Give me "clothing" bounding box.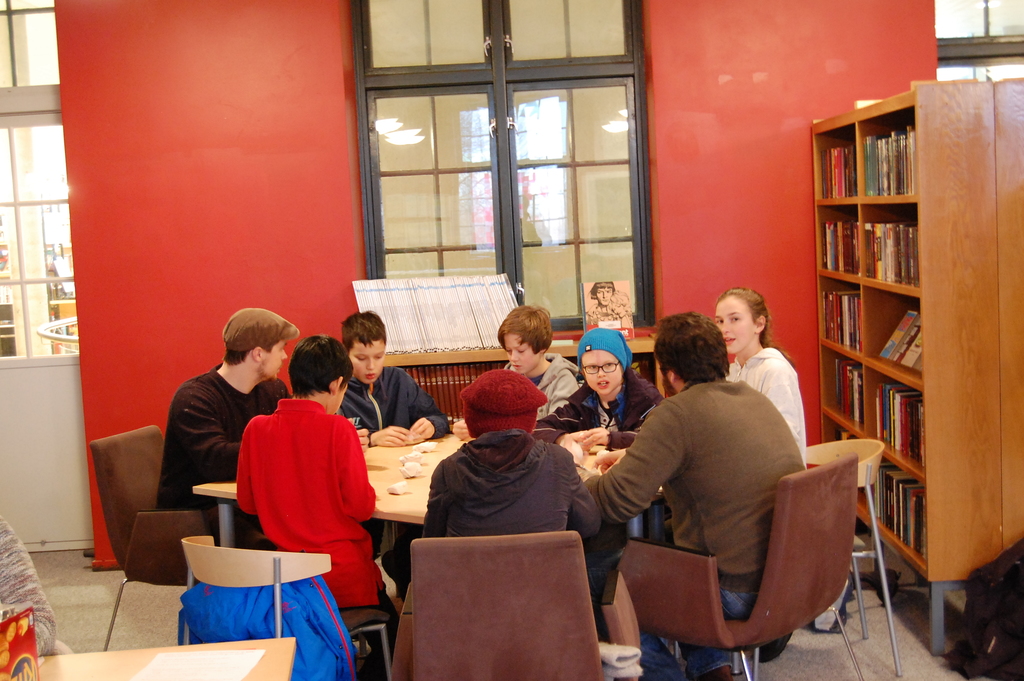
<box>390,429,595,612</box>.
